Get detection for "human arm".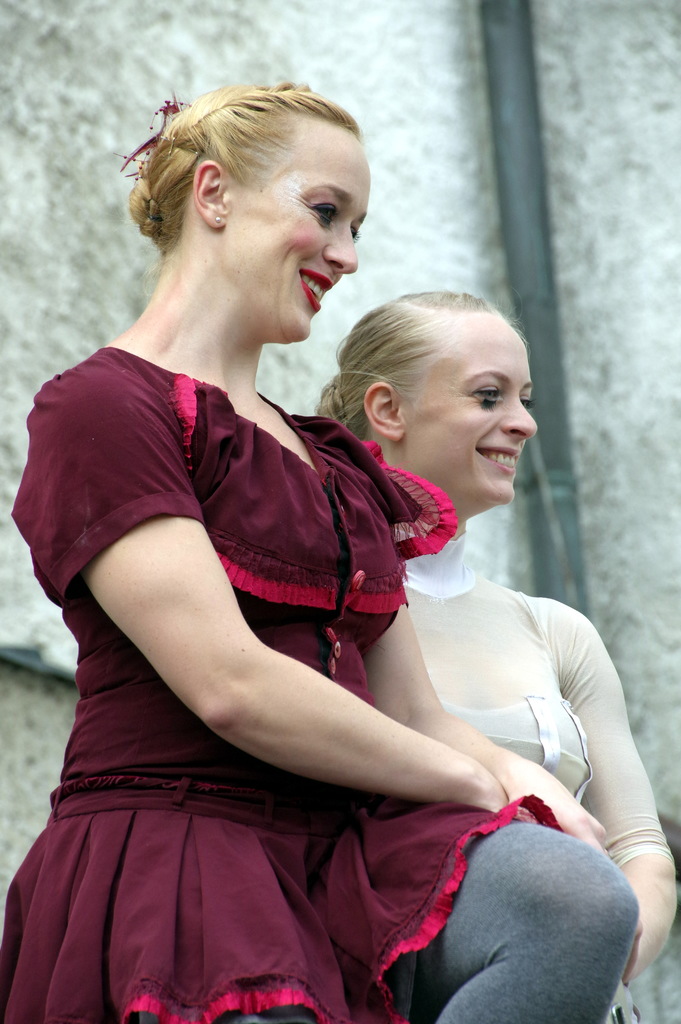
Detection: [left=14, top=359, right=509, bottom=813].
